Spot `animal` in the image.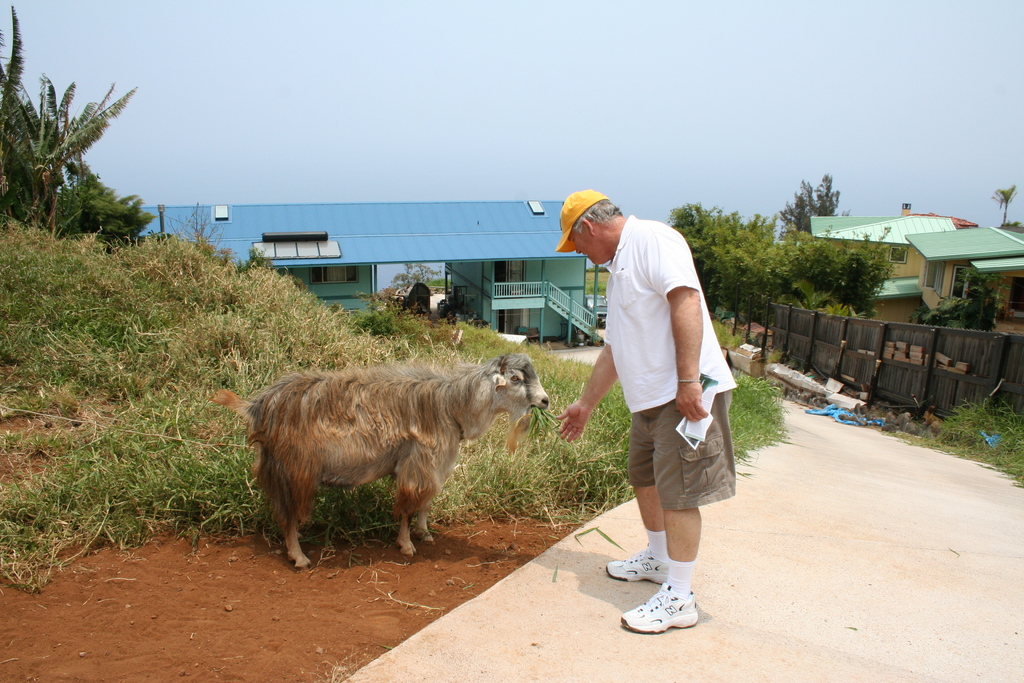
`animal` found at l=241, t=348, r=553, b=552.
